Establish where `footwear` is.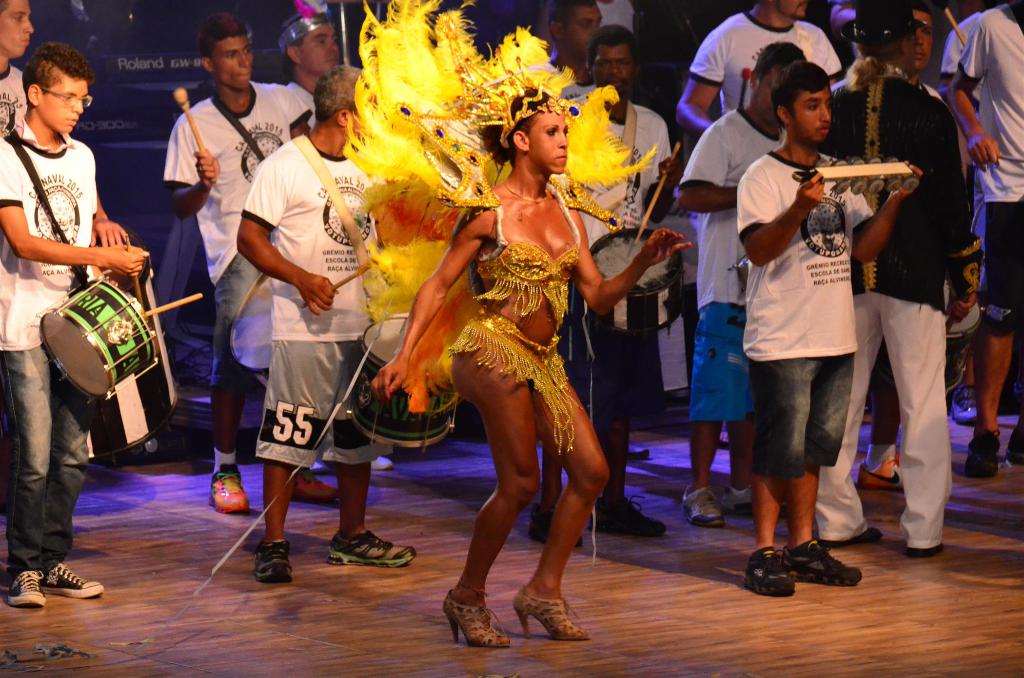
Established at l=630, t=440, r=656, b=459.
